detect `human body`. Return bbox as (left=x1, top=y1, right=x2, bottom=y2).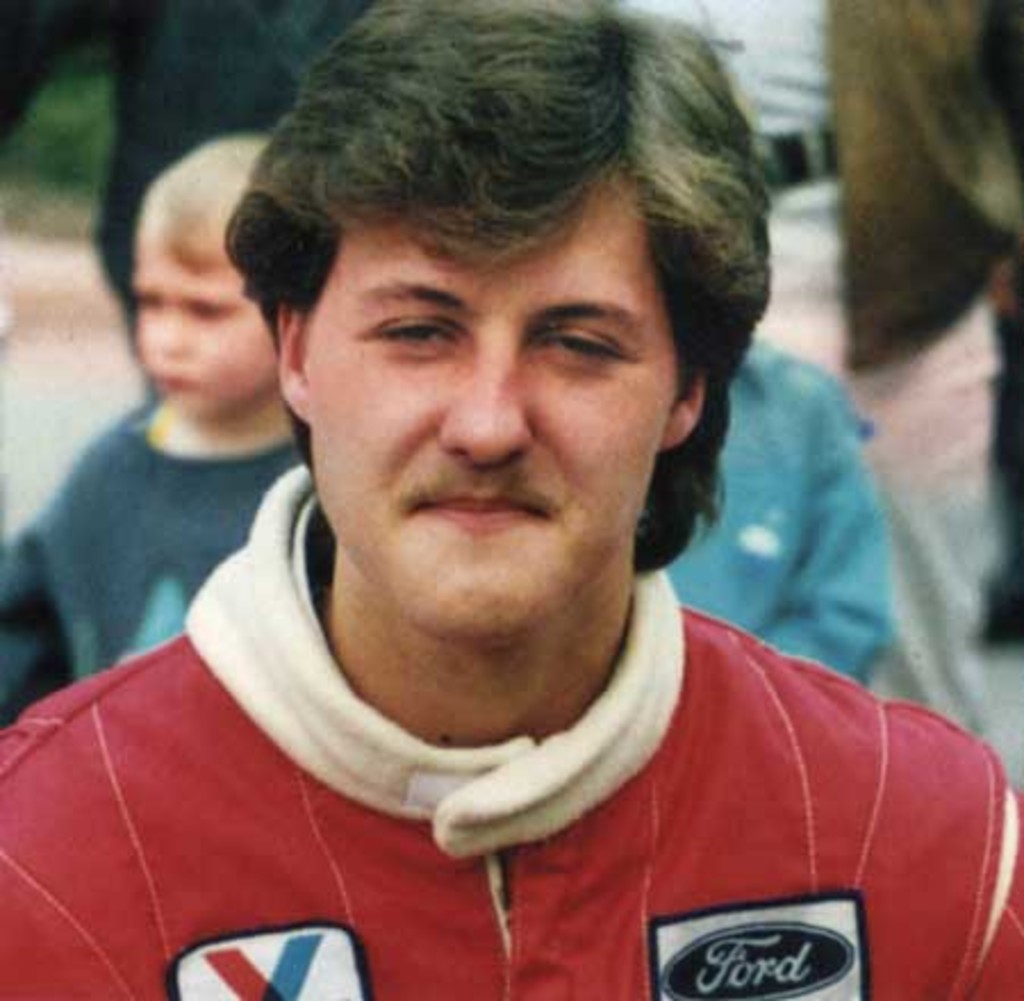
(left=16, top=66, right=969, bottom=994).
